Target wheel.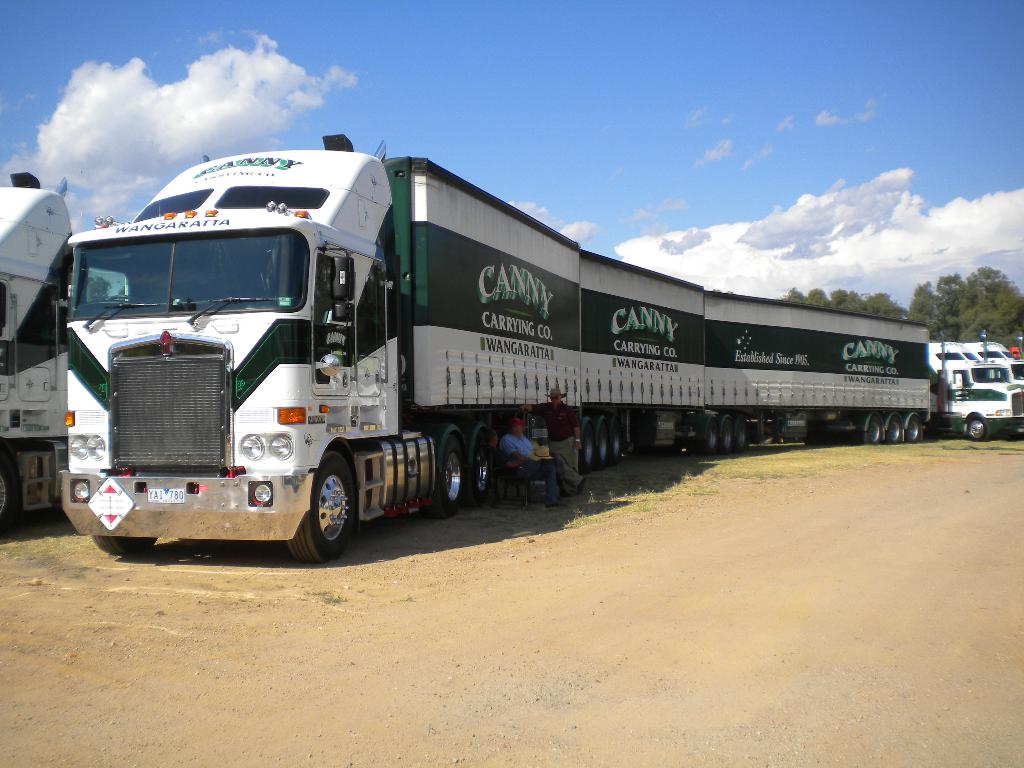
Target region: bbox=[888, 415, 900, 445].
